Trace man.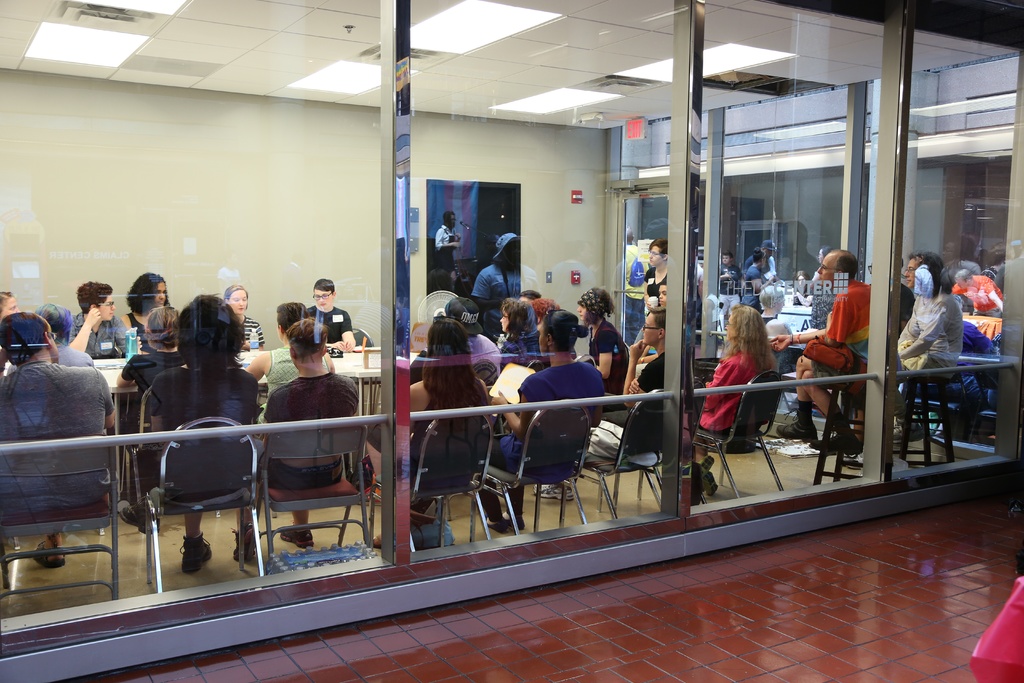
Traced to <box>900,248,947,302</box>.
